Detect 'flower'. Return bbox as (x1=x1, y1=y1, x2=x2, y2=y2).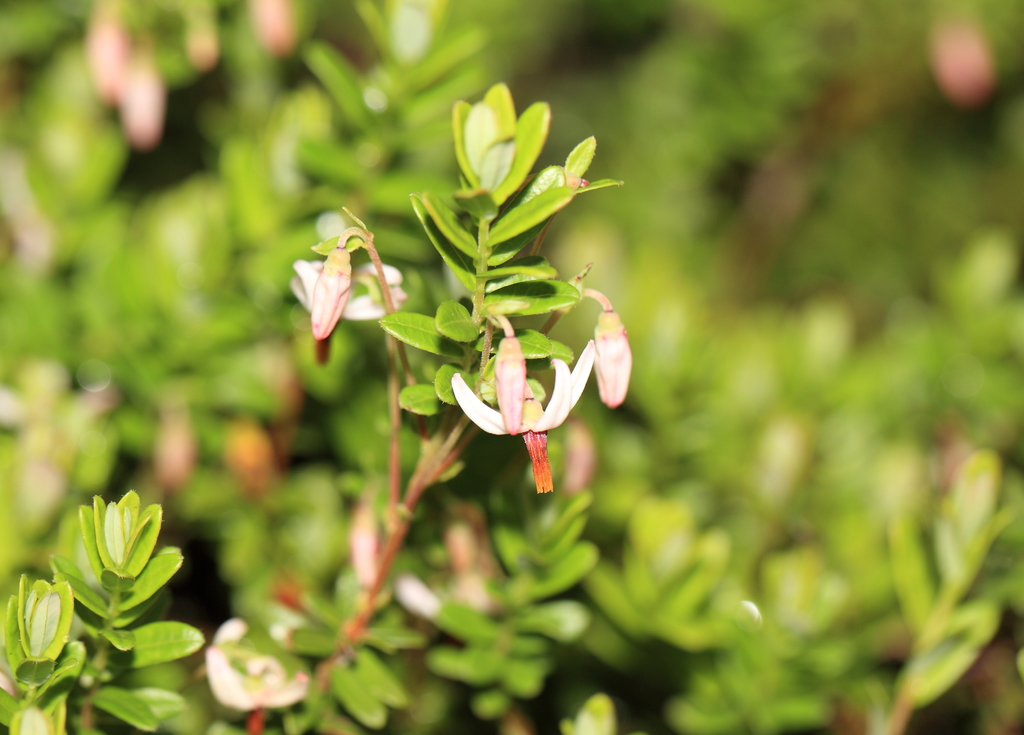
(x1=199, y1=619, x2=307, y2=724).
